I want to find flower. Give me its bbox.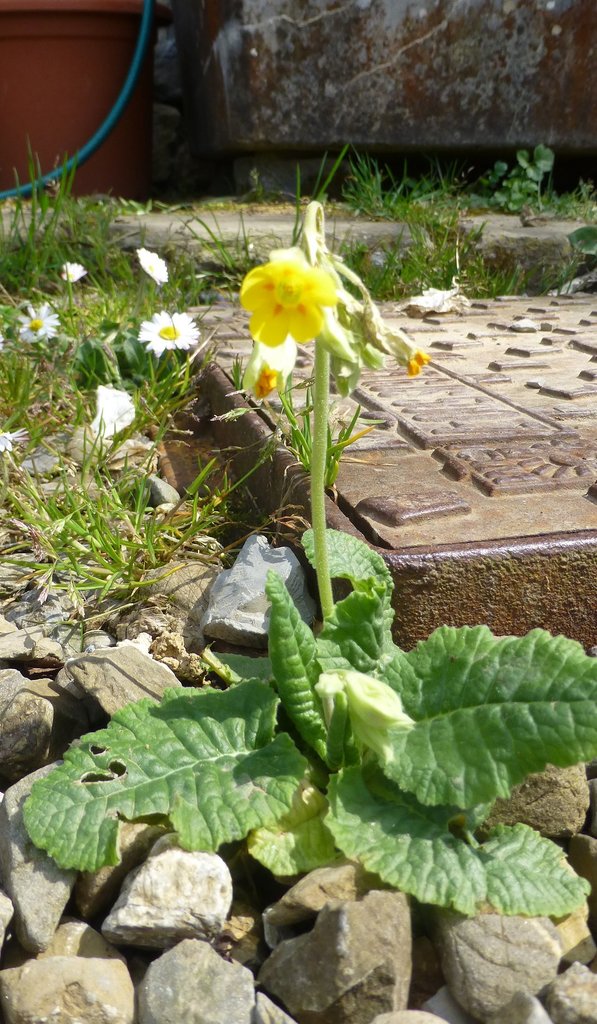
(0,419,28,458).
